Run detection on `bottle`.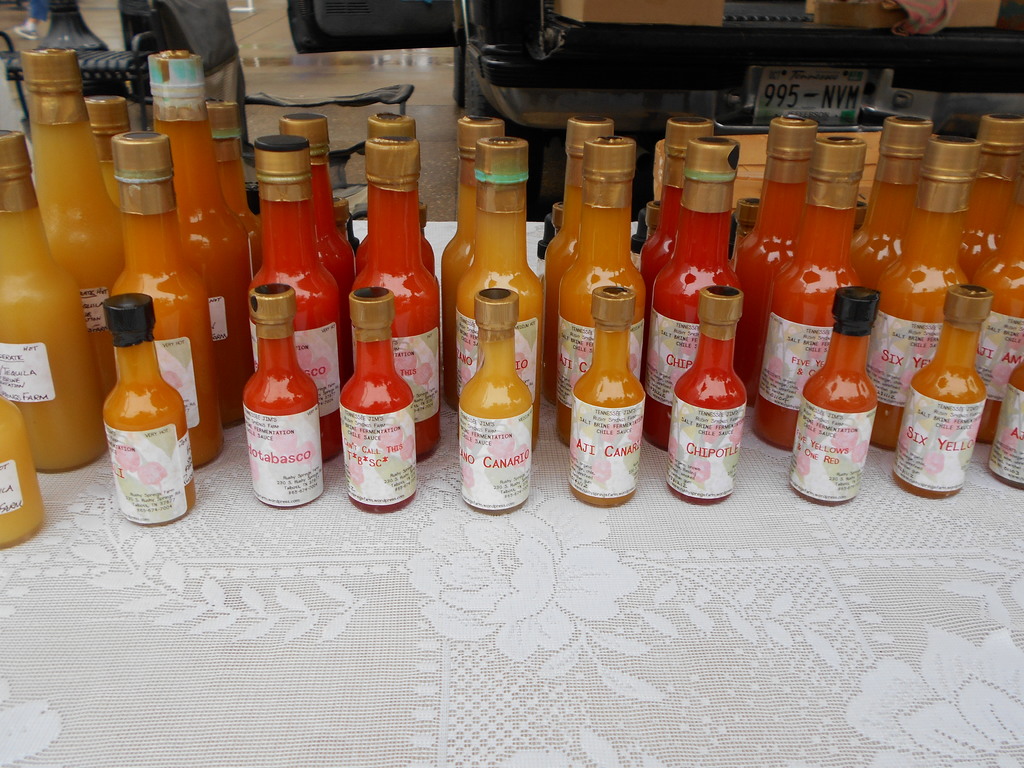
Result: (x1=546, y1=113, x2=610, y2=379).
